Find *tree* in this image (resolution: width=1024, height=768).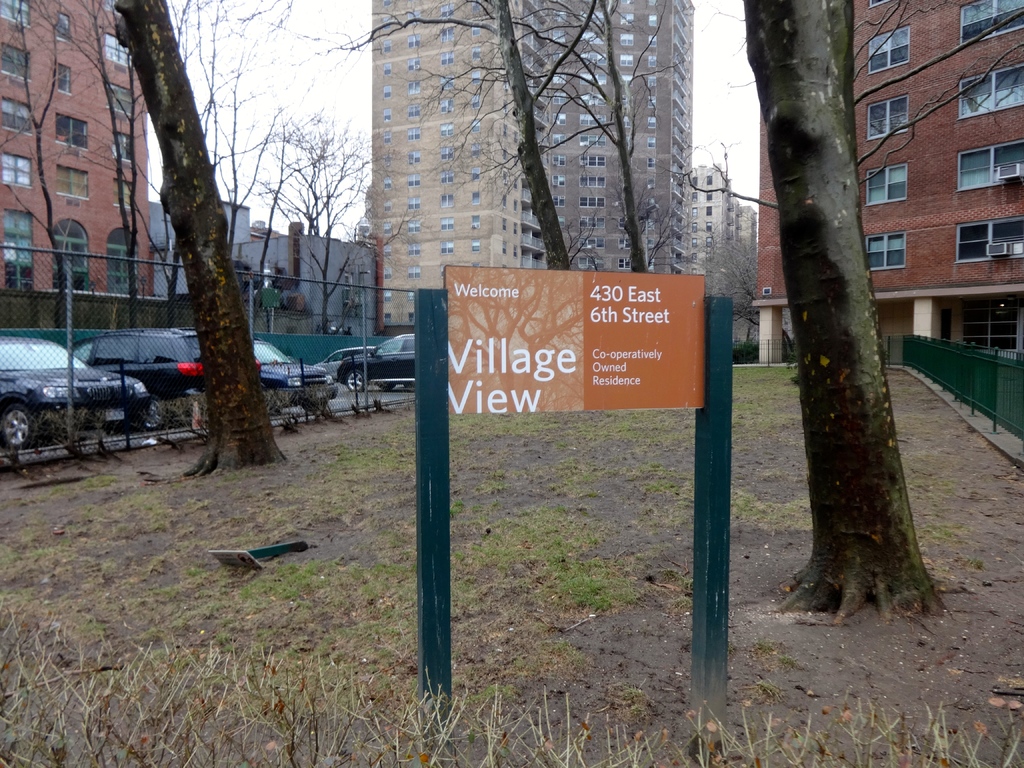
region(682, 129, 764, 357).
